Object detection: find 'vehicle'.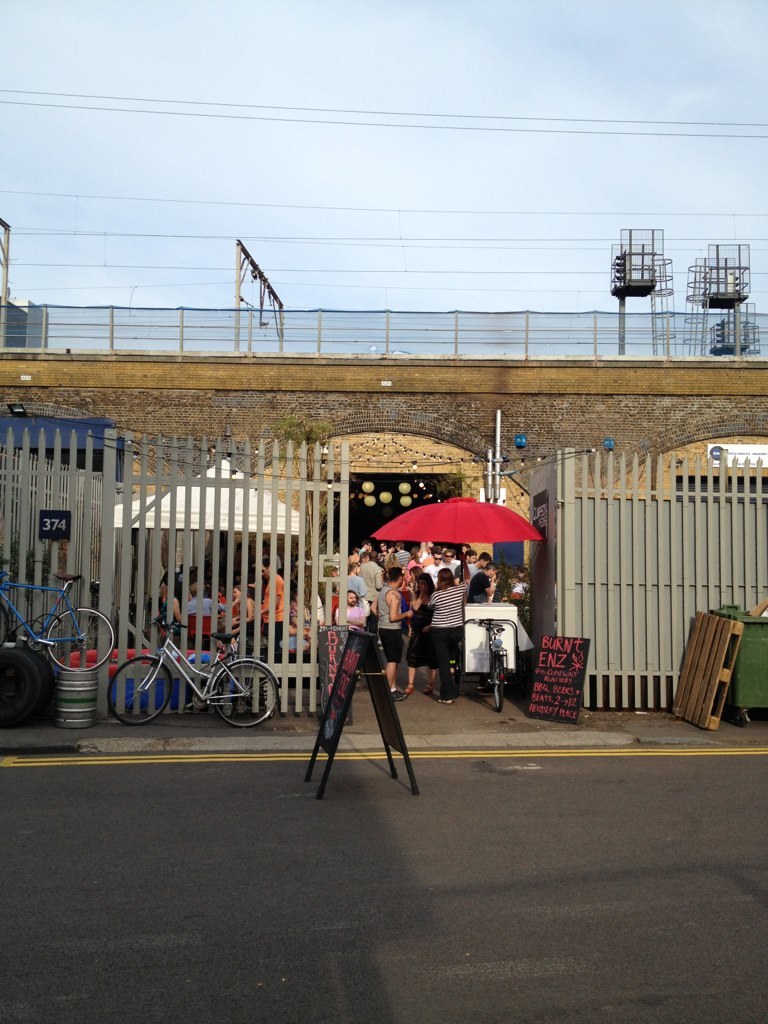
<bbox>90, 621, 266, 729</bbox>.
